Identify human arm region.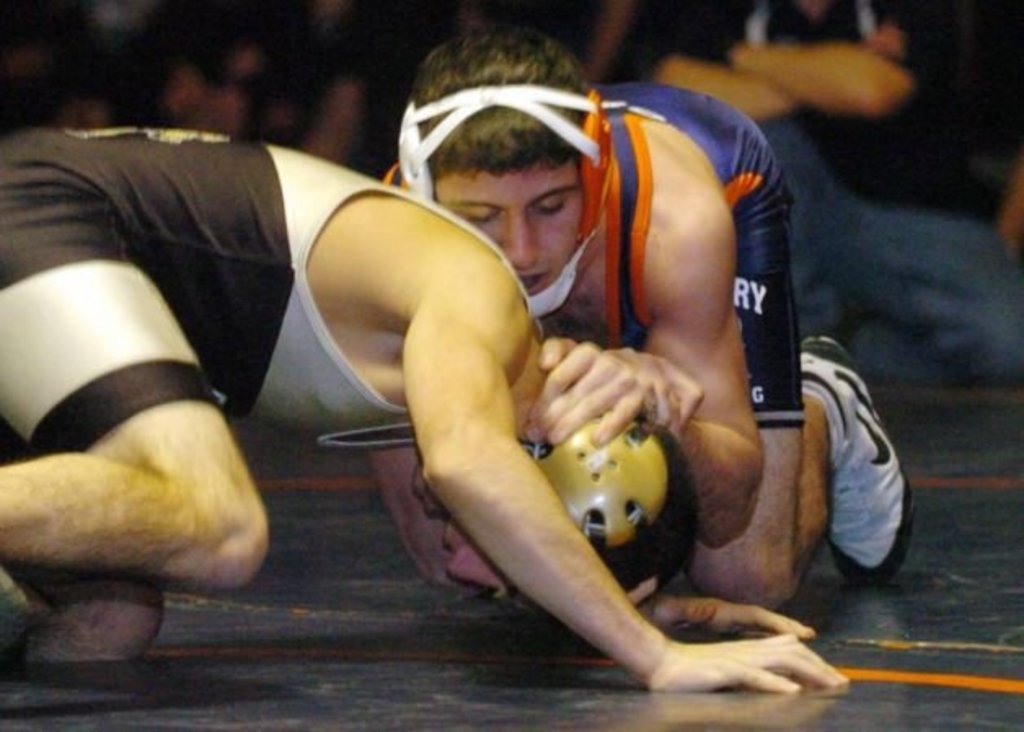
Region: rect(274, 68, 370, 171).
